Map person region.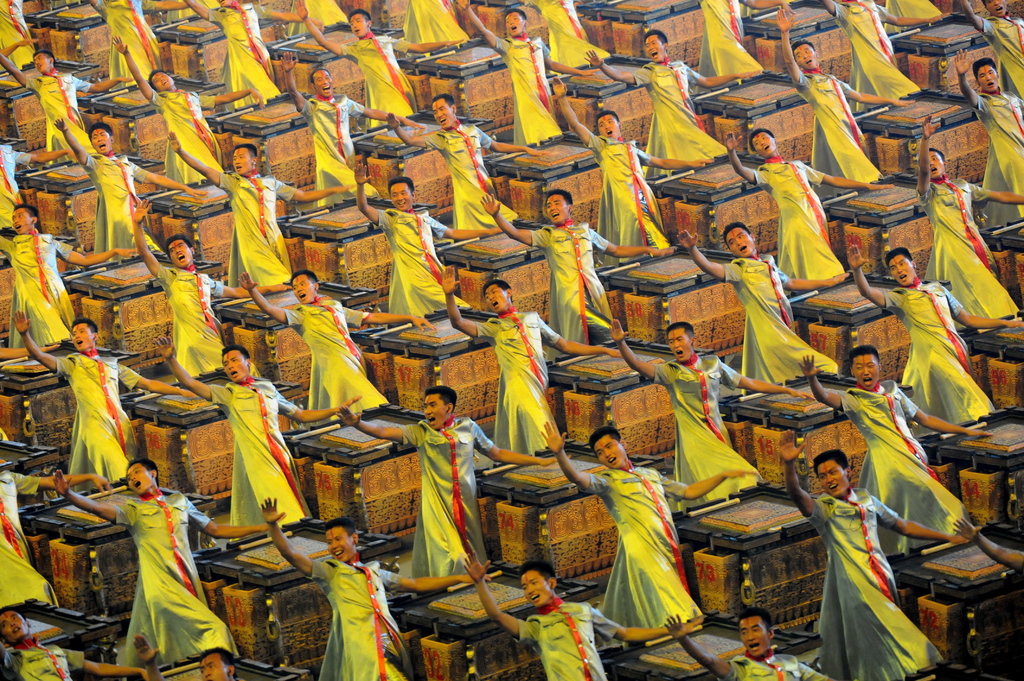
Mapped to [x1=253, y1=255, x2=384, y2=456].
